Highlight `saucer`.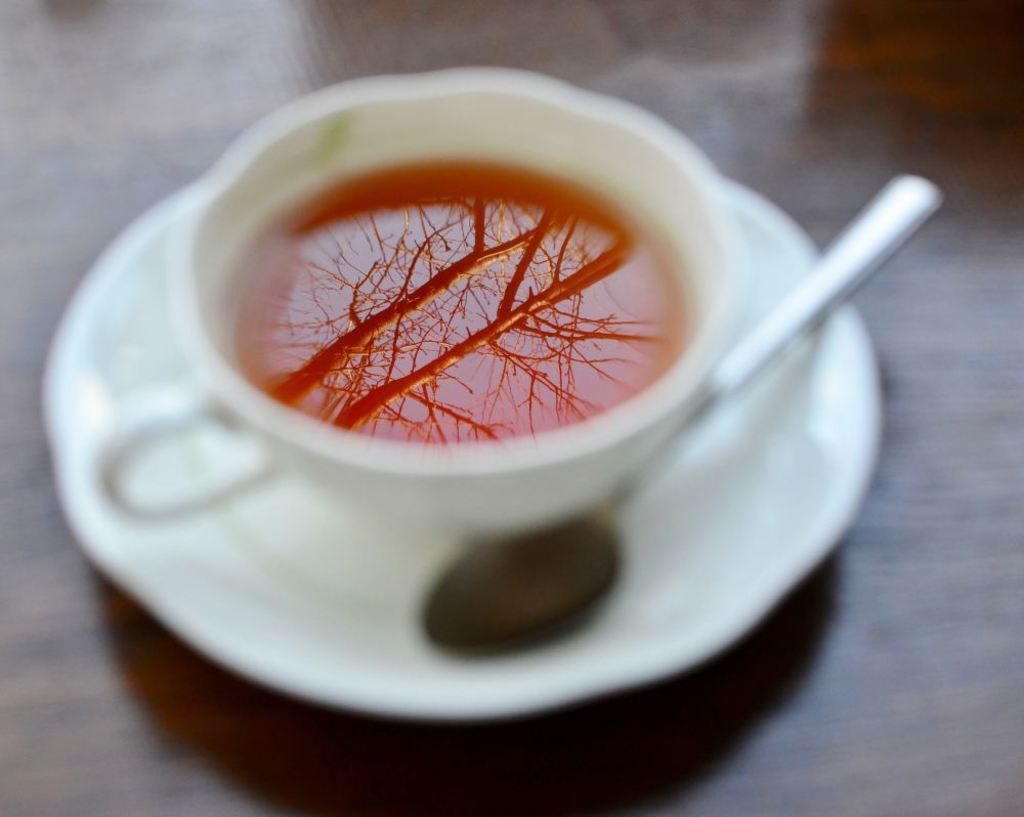
Highlighted region: bbox=(38, 185, 881, 723).
